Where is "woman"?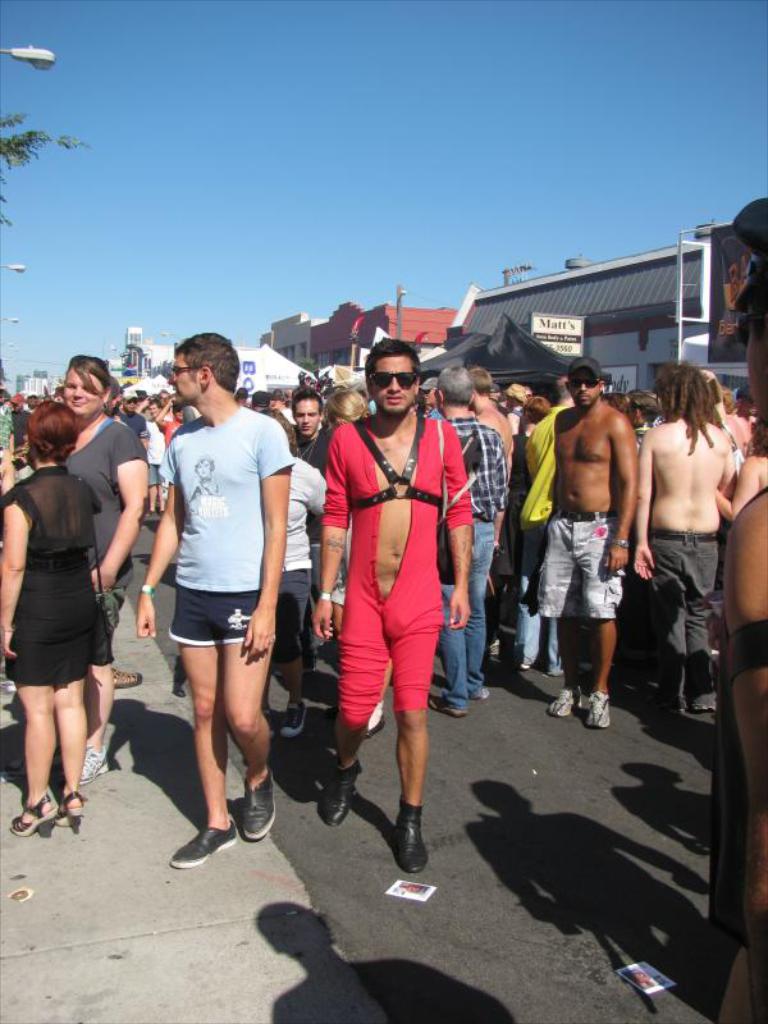
[506,392,554,576].
